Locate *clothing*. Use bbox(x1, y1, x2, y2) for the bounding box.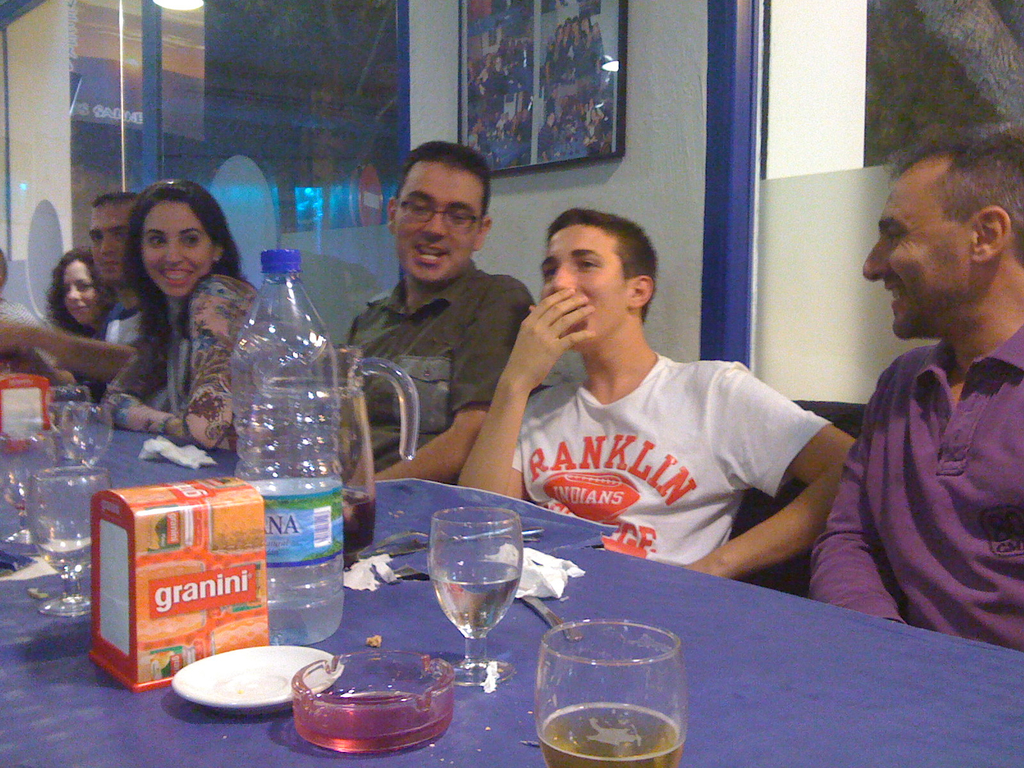
bbox(510, 345, 838, 574).
